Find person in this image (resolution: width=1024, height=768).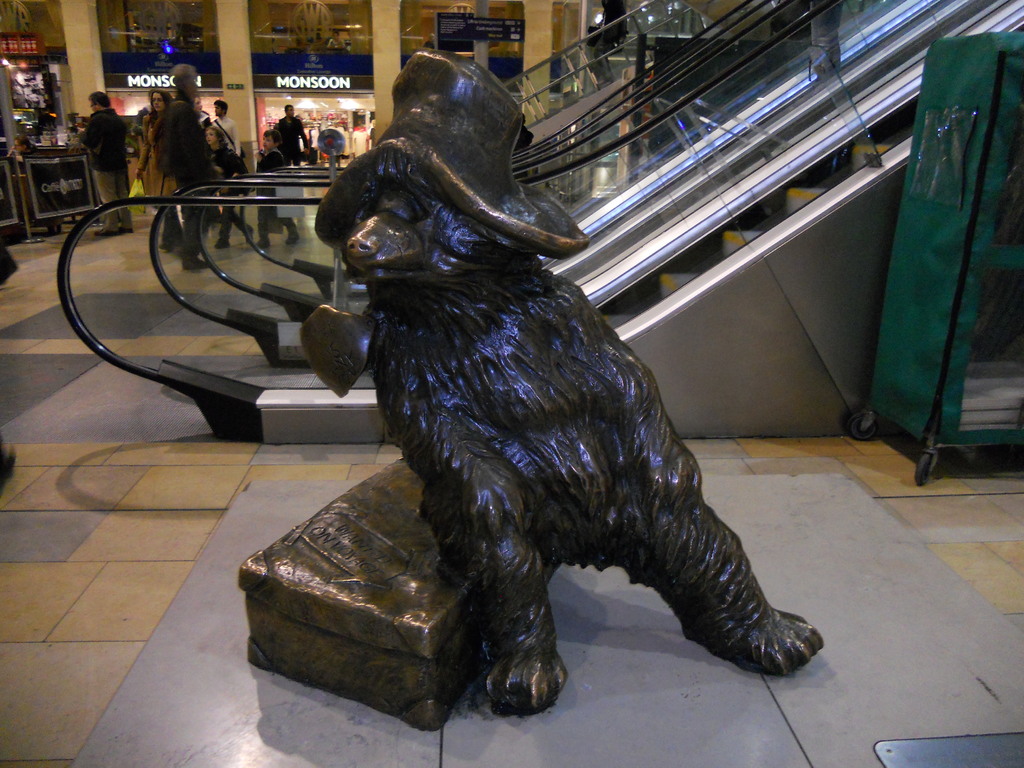
[left=137, top=89, right=168, bottom=164].
